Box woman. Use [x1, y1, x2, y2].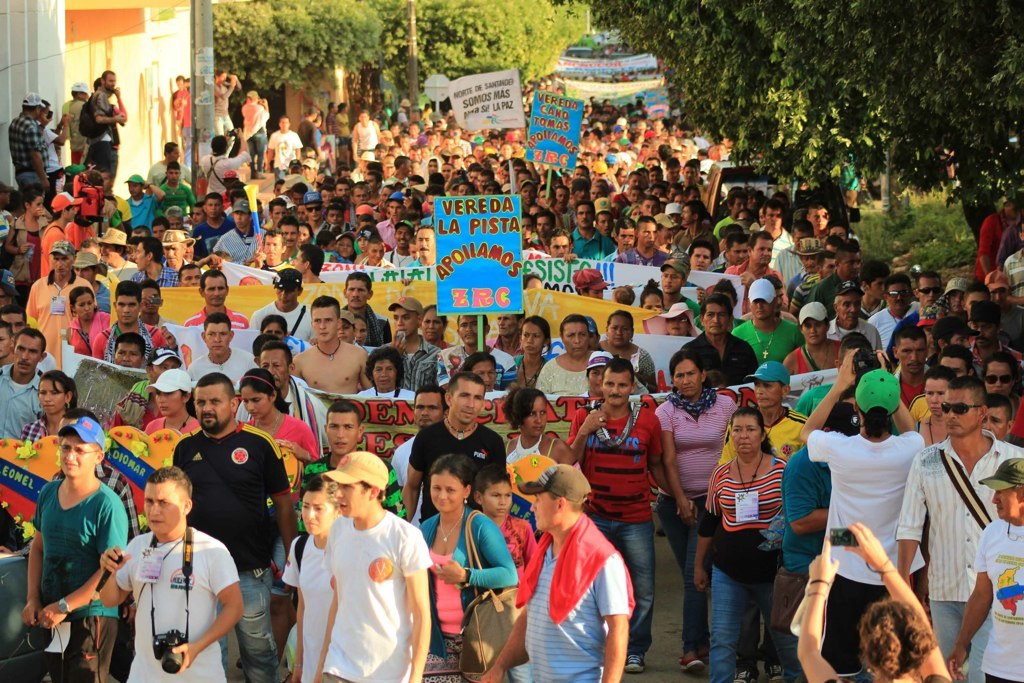
[702, 401, 804, 667].
